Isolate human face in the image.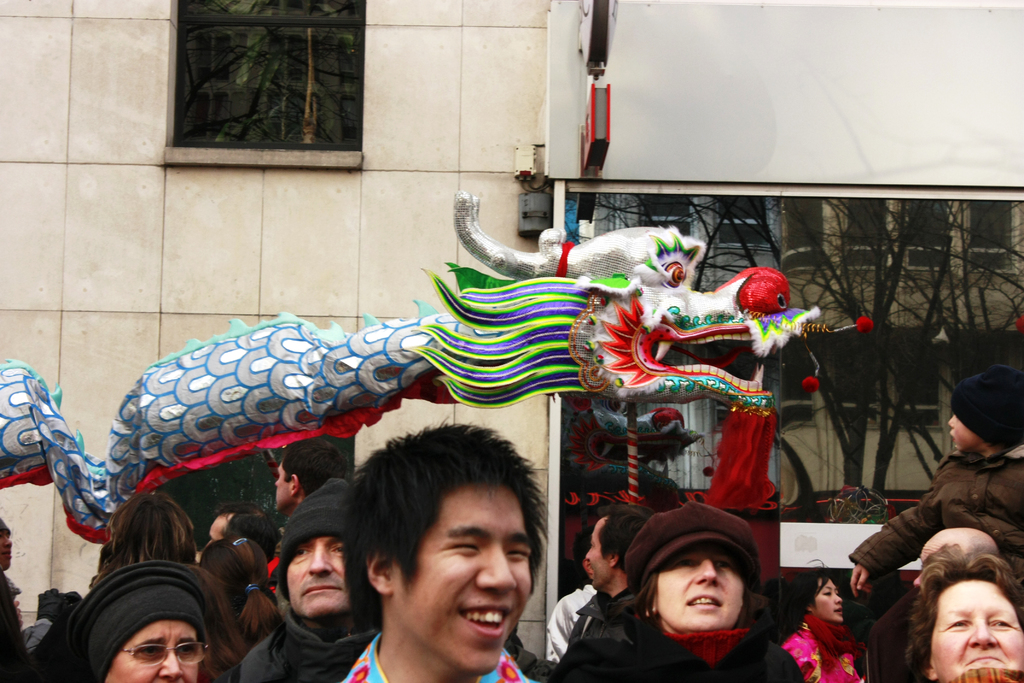
Isolated region: bbox=[930, 583, 1023, 682].
